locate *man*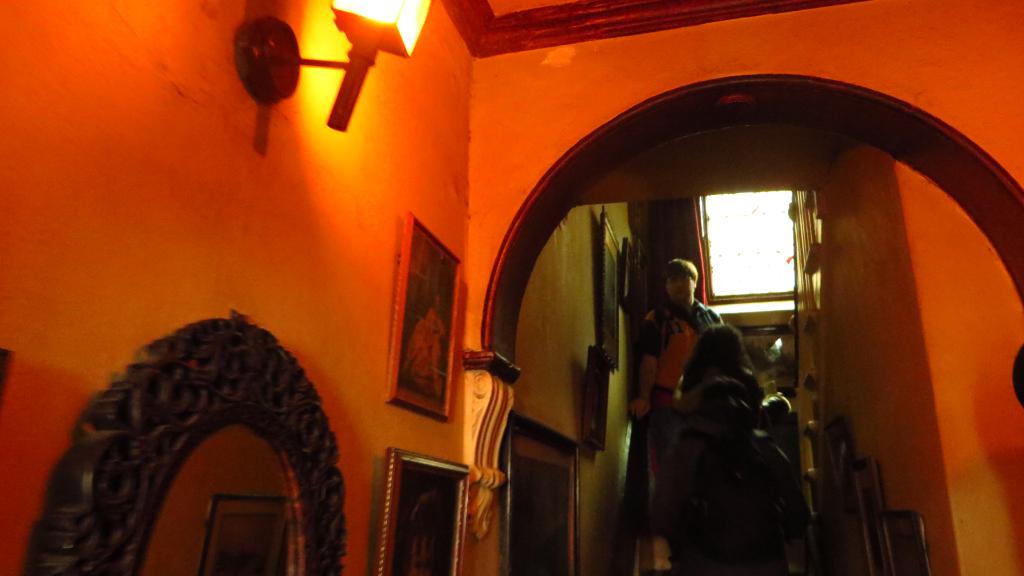
(left=629, top=255, right=721, bottom=476)
